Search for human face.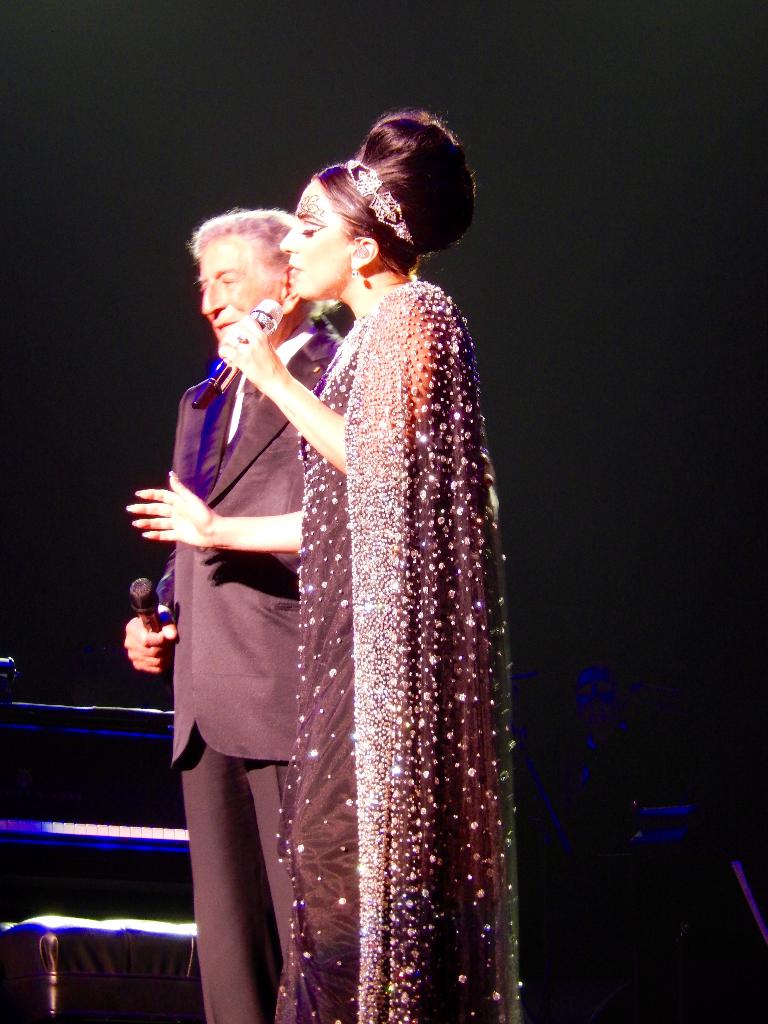
Found at box=[200, 241, 287, 344].
